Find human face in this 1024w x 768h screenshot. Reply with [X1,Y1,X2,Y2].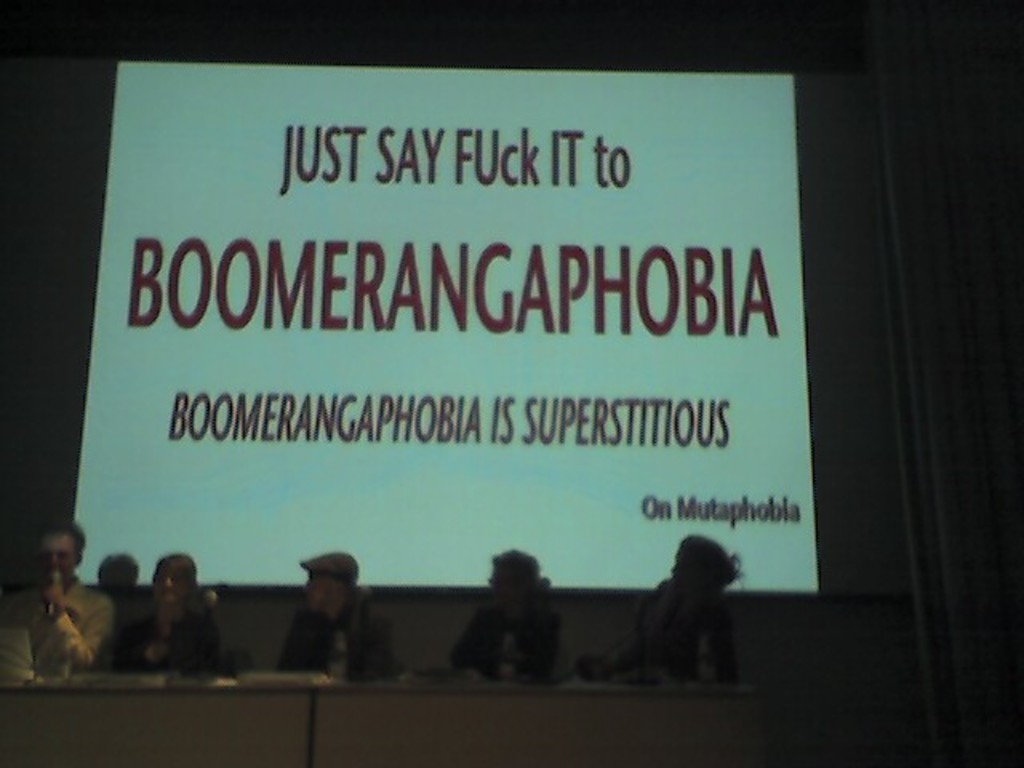
[672,542,706,589].
